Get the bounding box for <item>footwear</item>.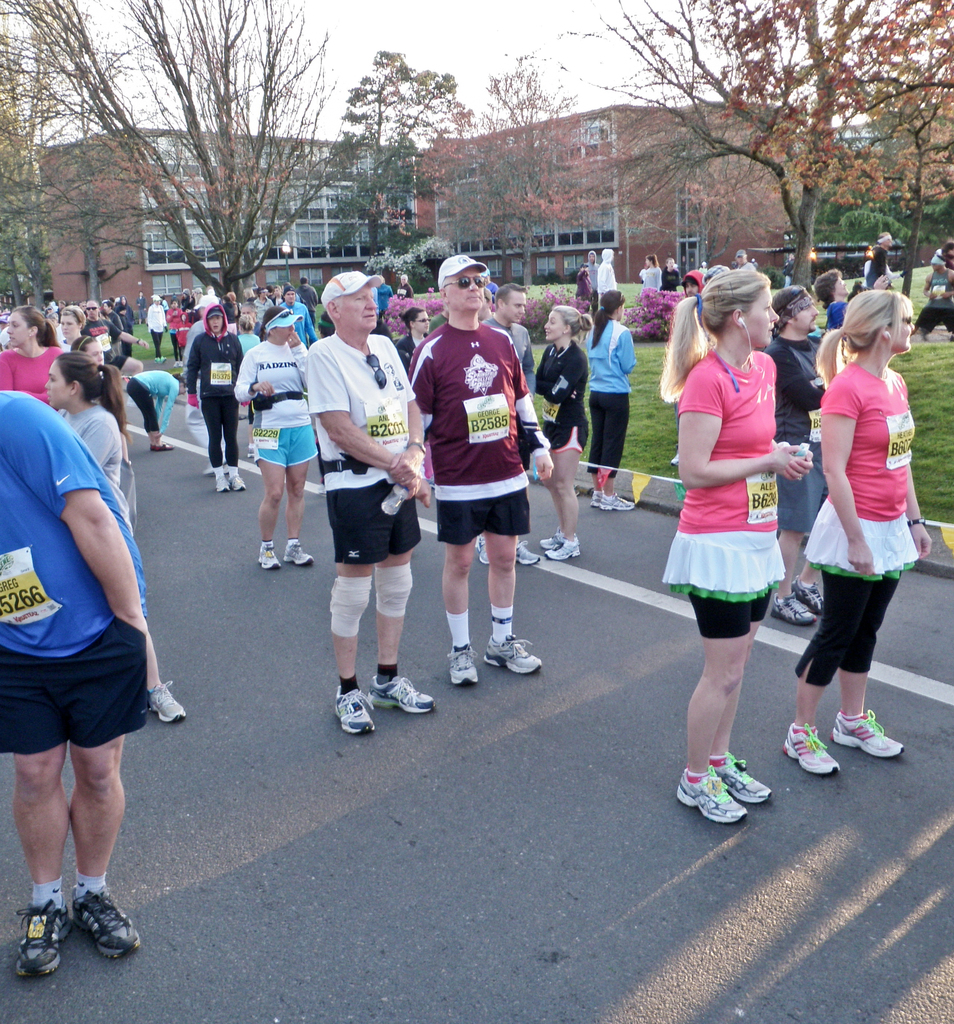
{"left": 452, "top": 646, "right": 478, "bottom": 688}.
